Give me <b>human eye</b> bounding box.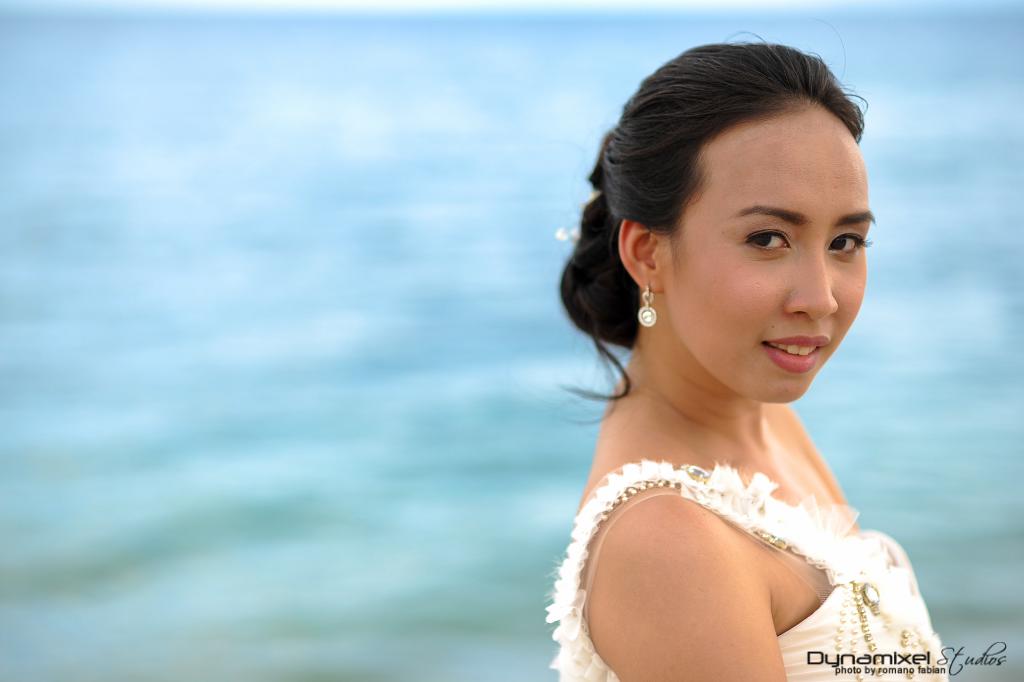
crop(825, 232, 874, 259).
